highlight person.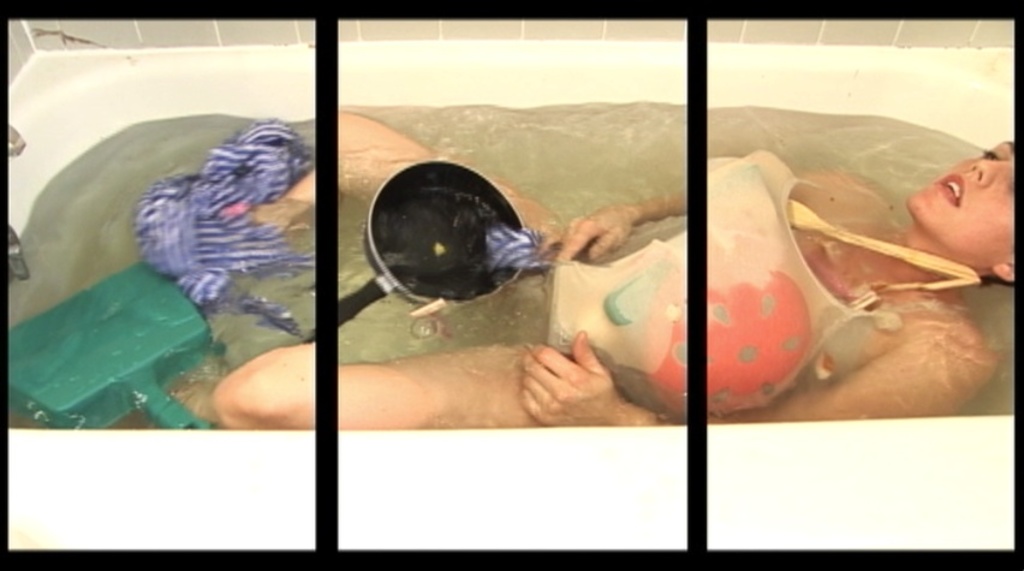
Highlighted region: [201,94,910,463].
